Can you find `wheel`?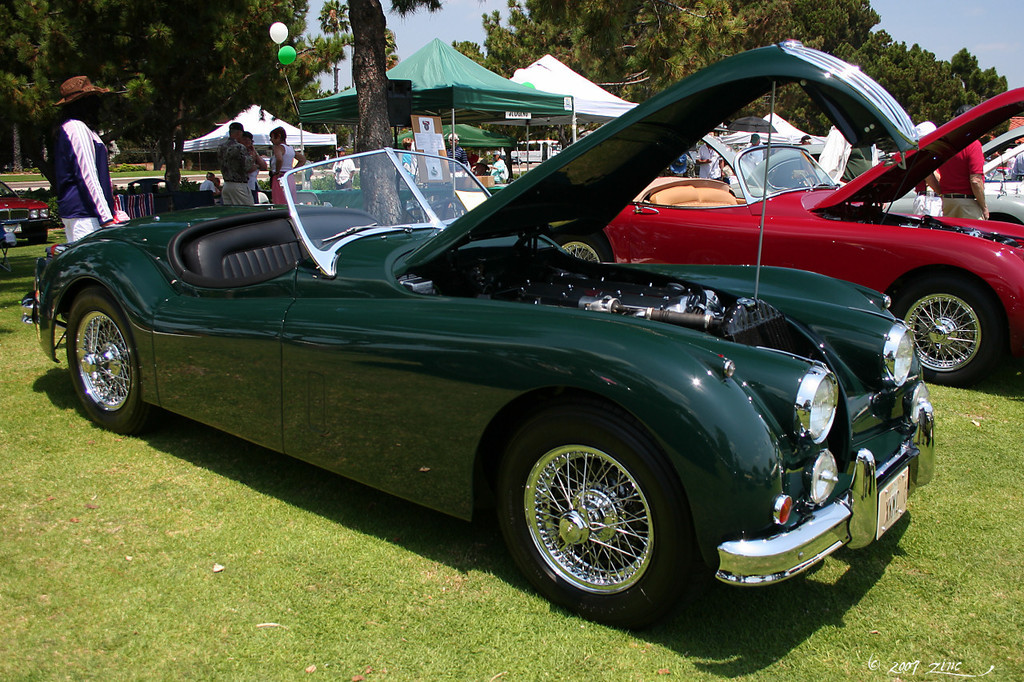
Yes, bounding box: x1=27 y1=231 x2=49 y2=243.
